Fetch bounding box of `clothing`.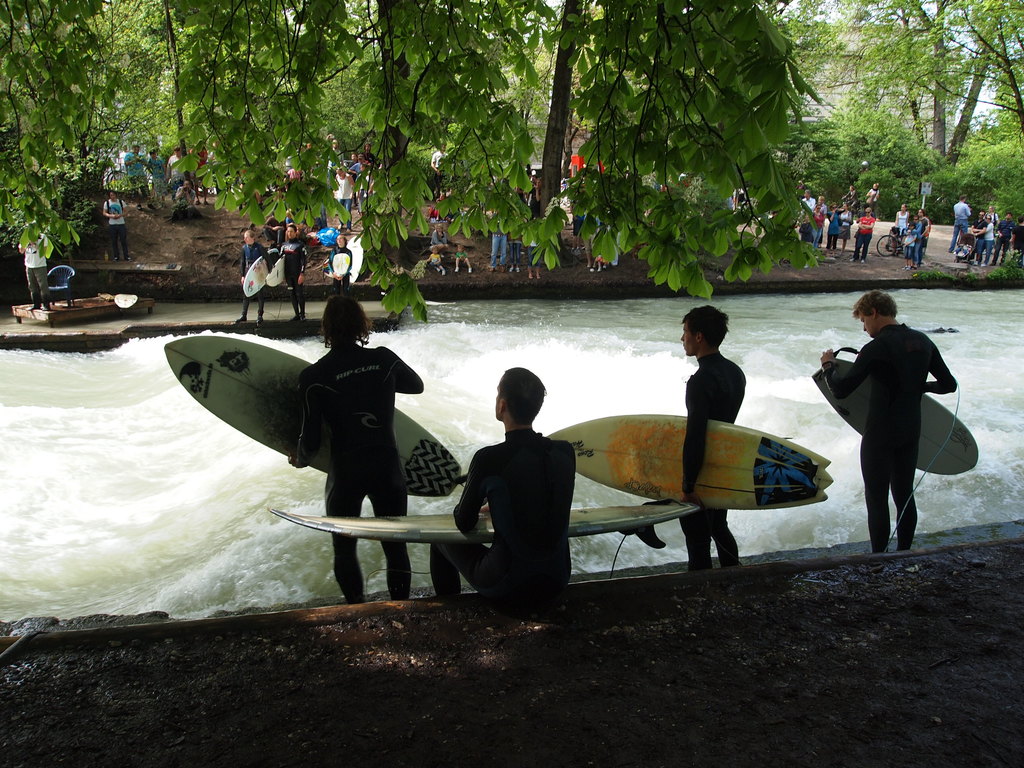
Bbox: 168 147 186 198.
